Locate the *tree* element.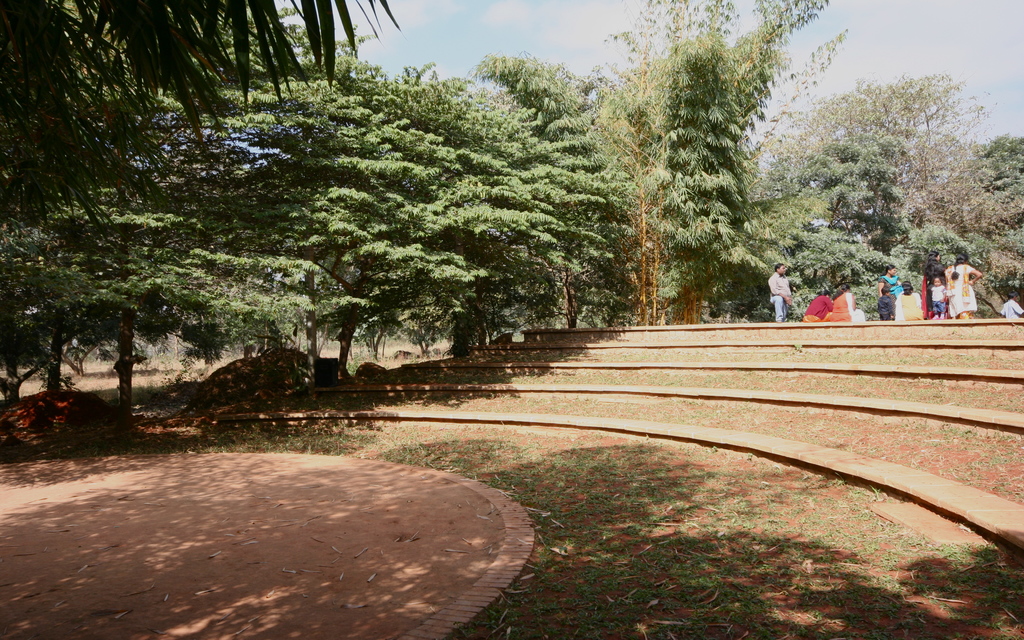
Element bbox: BBox(874, 138, 978, 286).
